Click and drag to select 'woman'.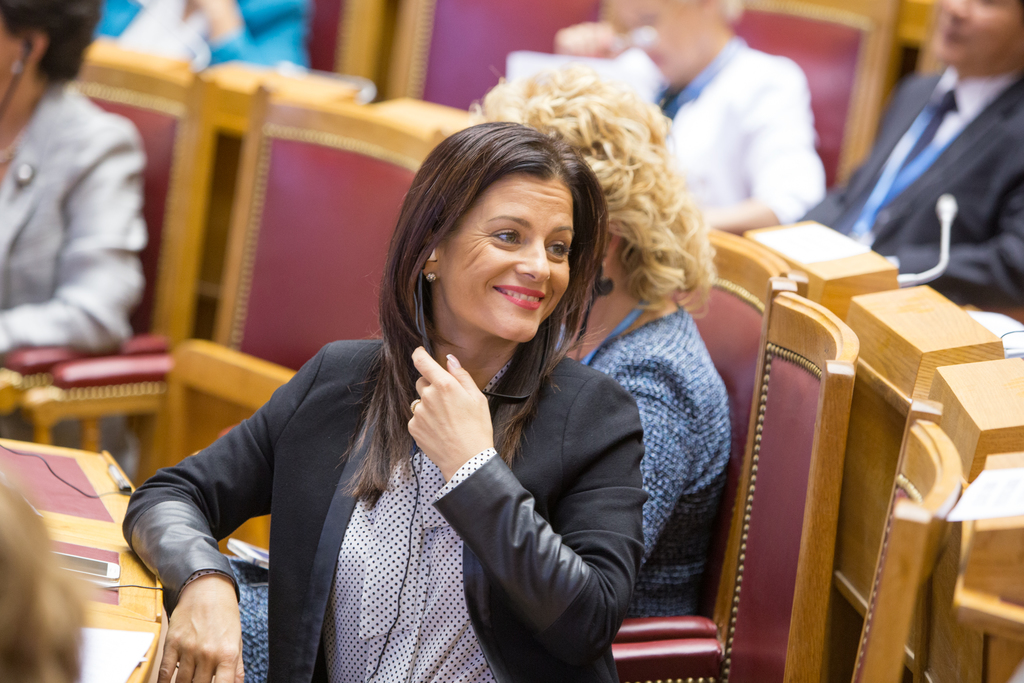
Selection: {"left": 0, "top": 0, "right": 152, "bottom": 365}.
